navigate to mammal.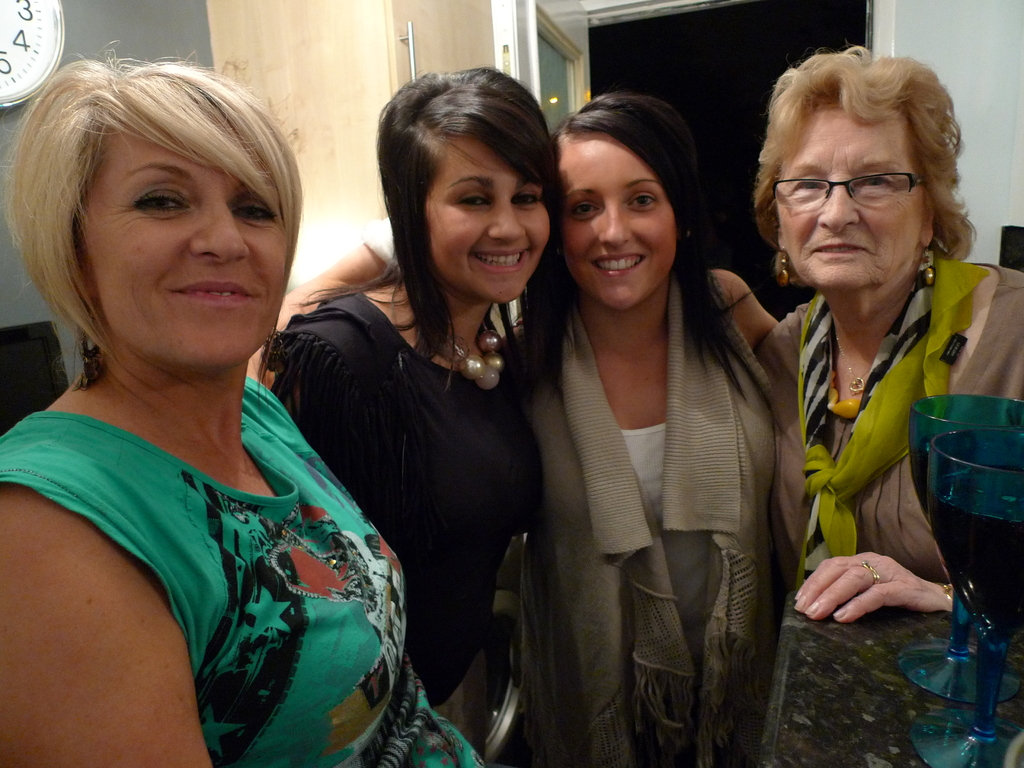
Navigation target: 260,65,555,706.
